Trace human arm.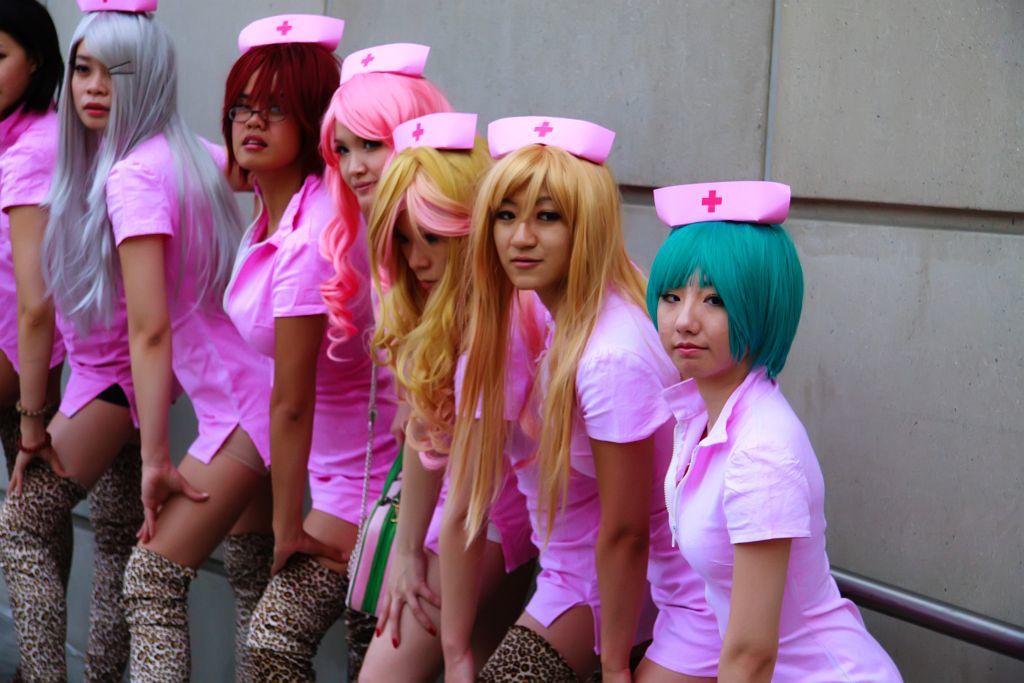
Traced to bbox=[579, 350, 675, 682].
